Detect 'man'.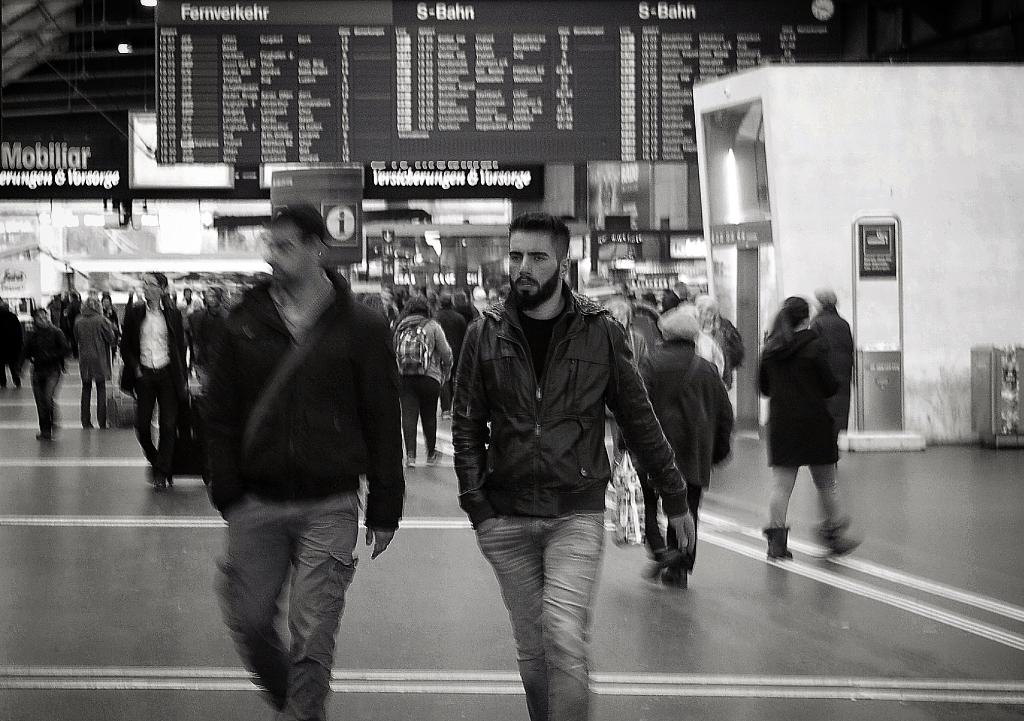
Detected at BBox(184, 171, 416, 720).
